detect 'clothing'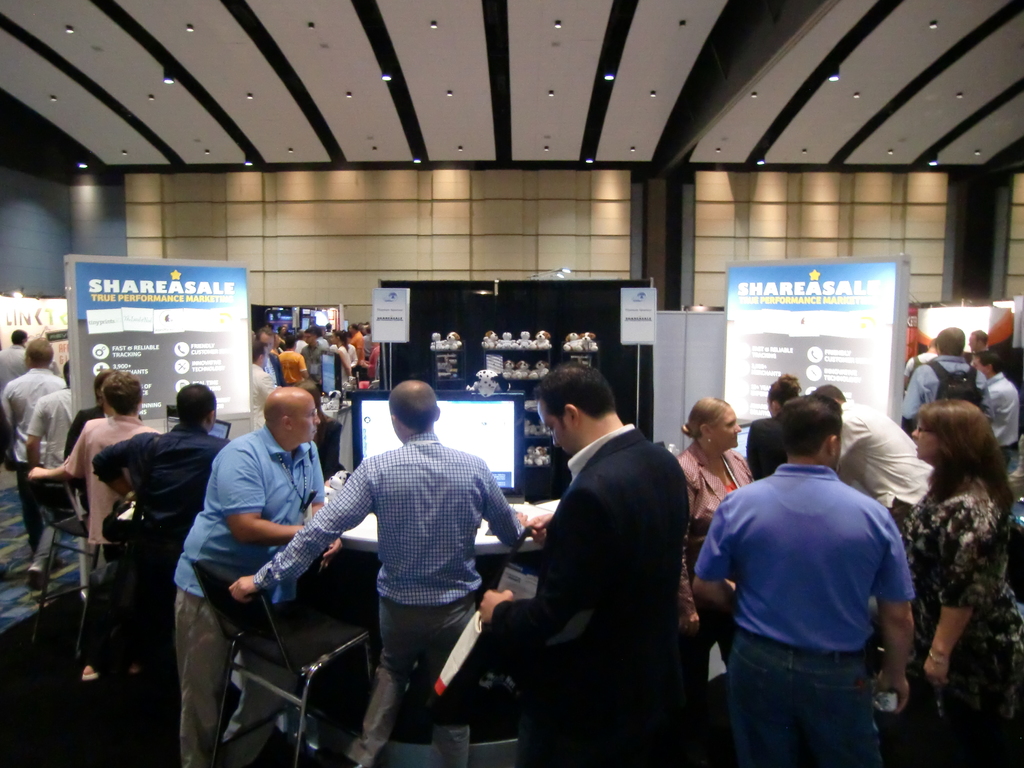
(0, 344, 27, 465)
